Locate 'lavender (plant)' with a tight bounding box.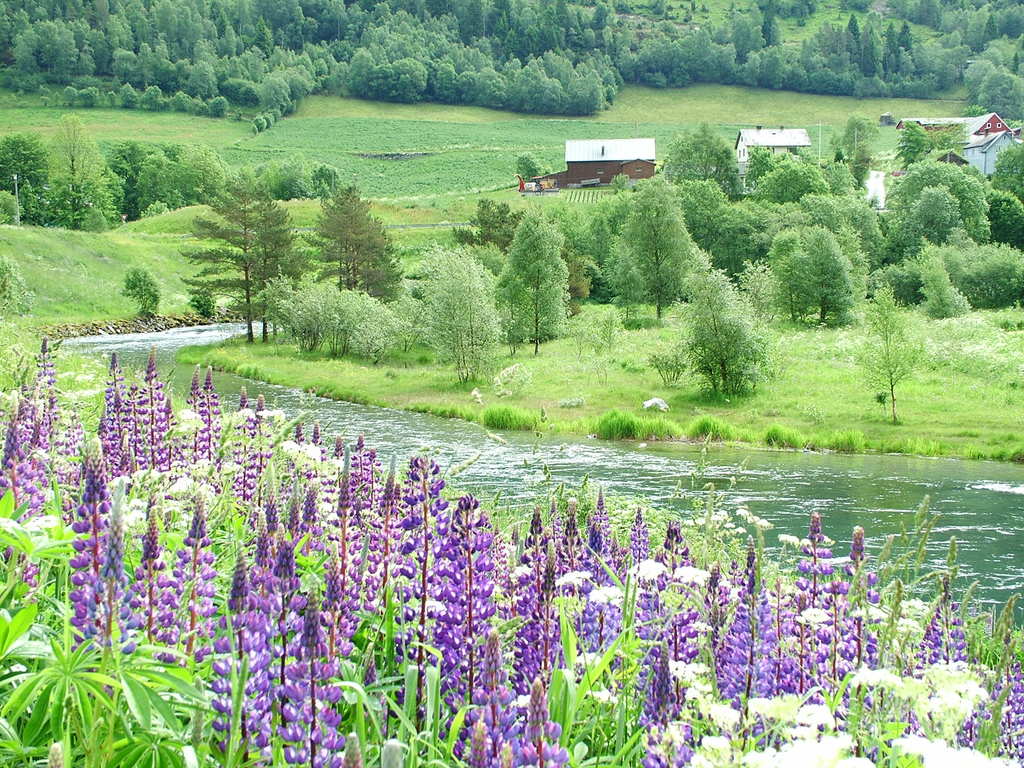
bbox=[909, 580, 967, 659].
